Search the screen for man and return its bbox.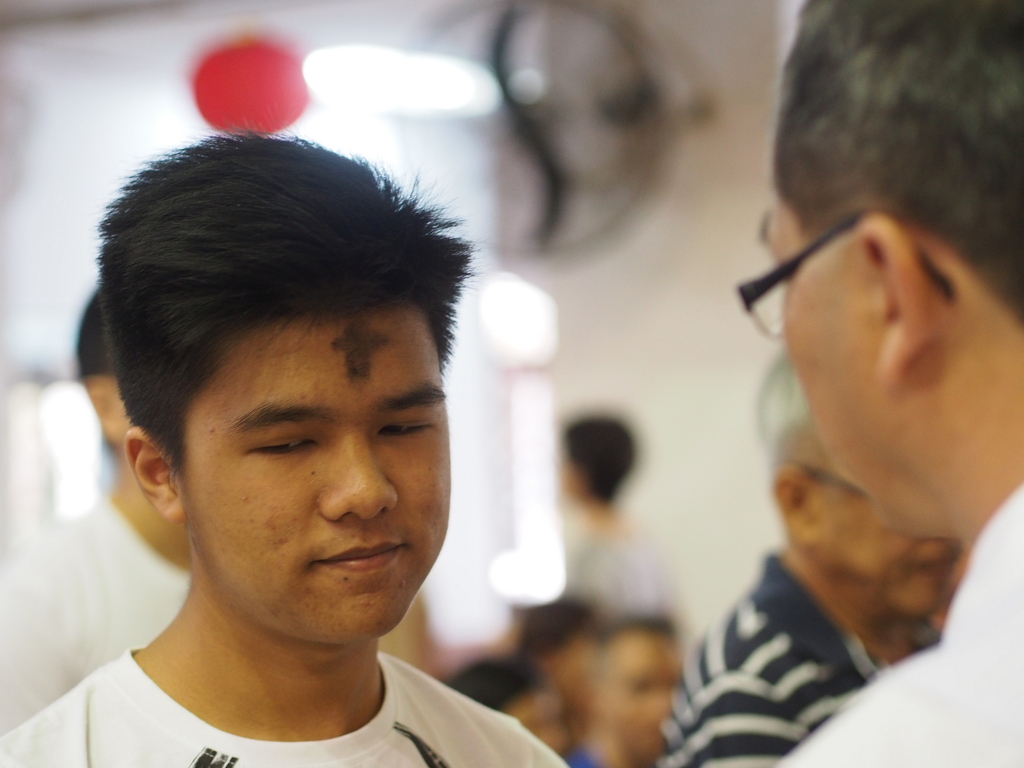
Found: (4, 143, 664, 759).
